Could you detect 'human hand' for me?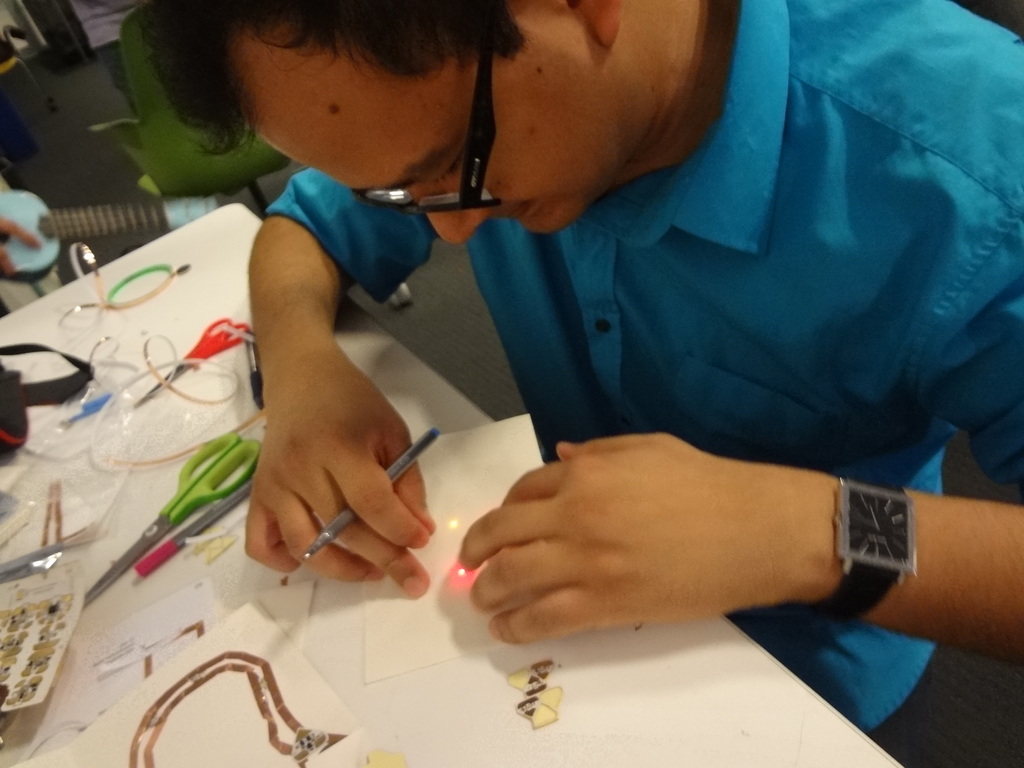
Detection result: crop(0, 213, 42, 276).
